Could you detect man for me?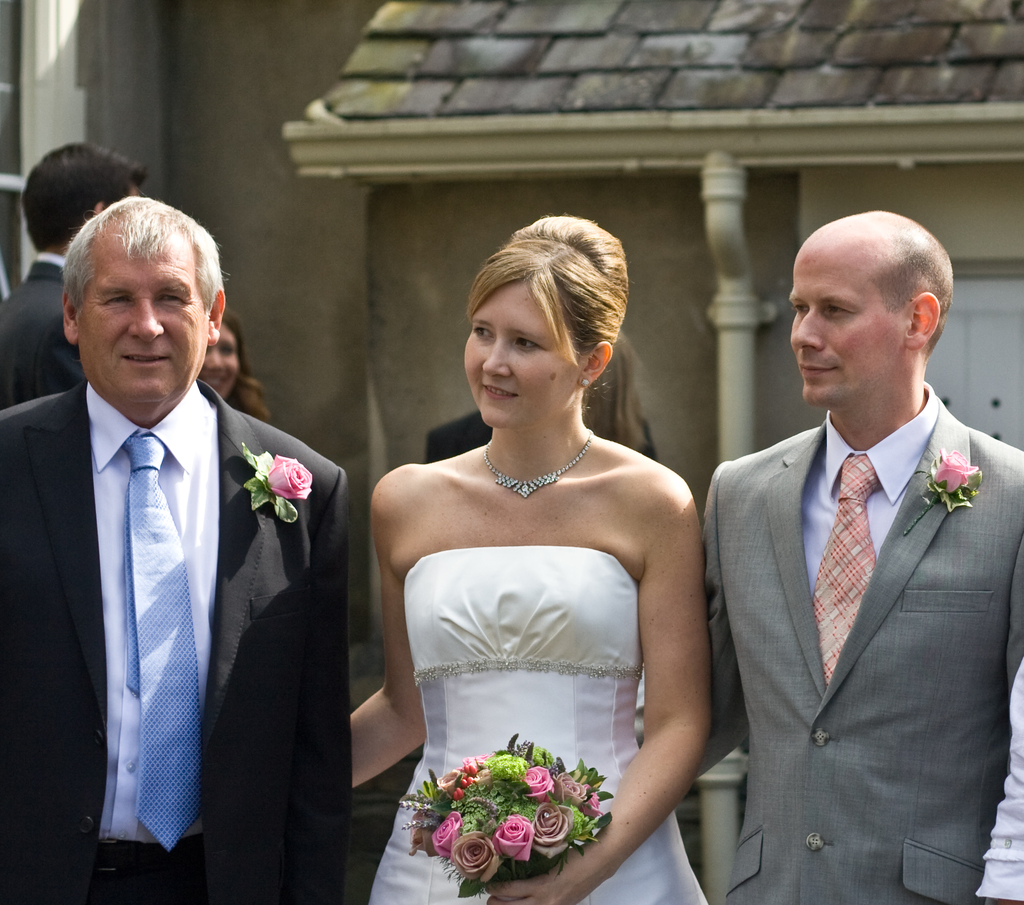
Detection result: 0 139 148 408.
